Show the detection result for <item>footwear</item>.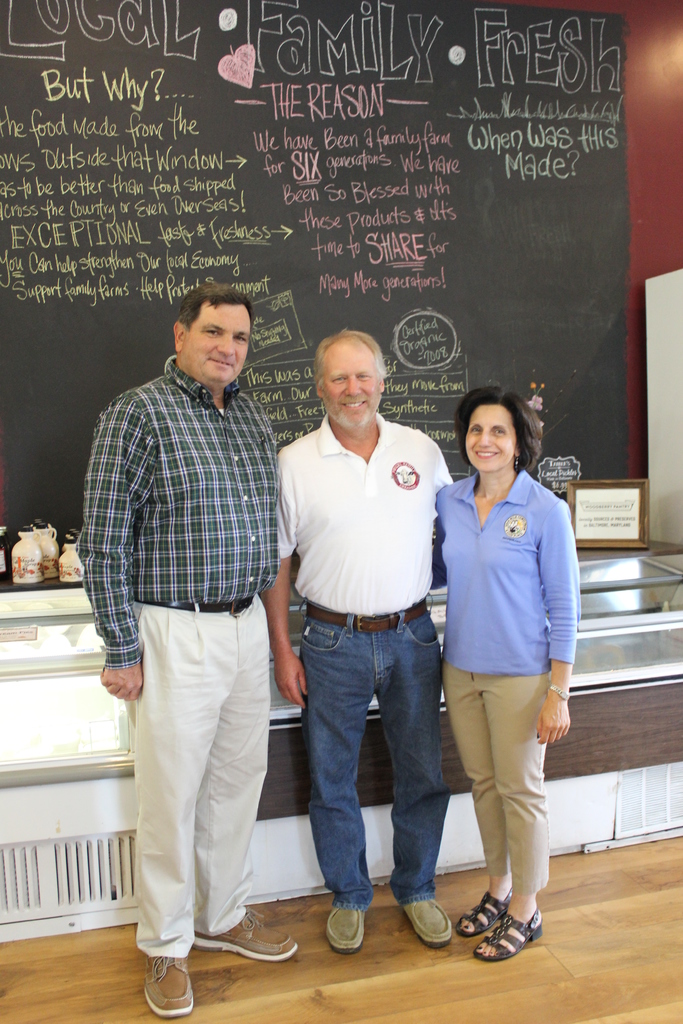
[x1=138, y1=951, x2=196, y2=1018].
